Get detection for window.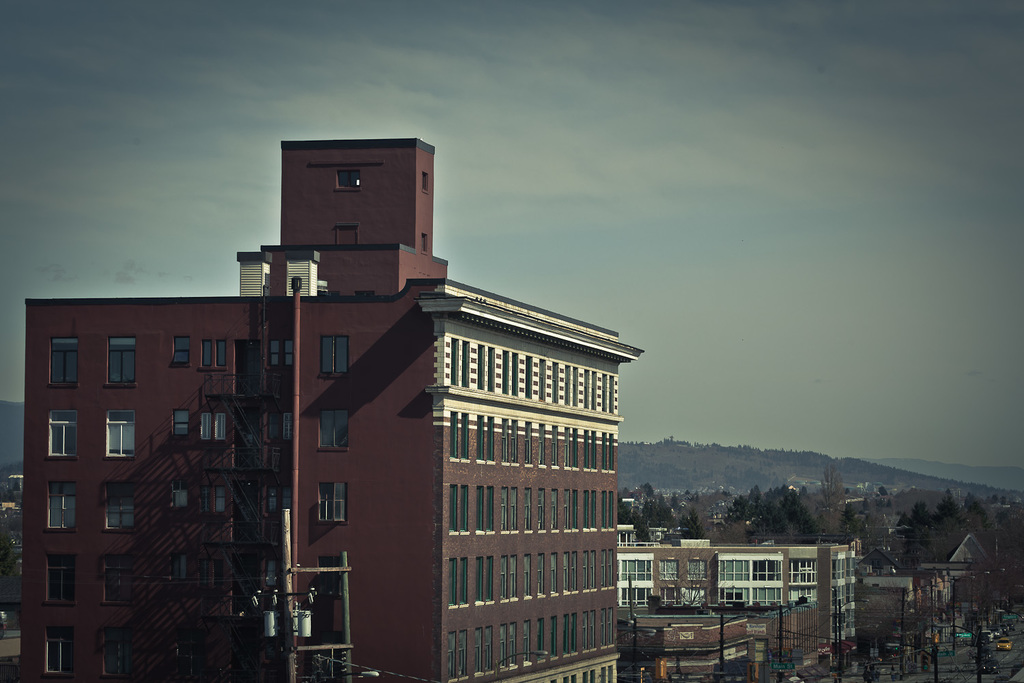
Detection: <region>193, 557, 227, 591</region>.
